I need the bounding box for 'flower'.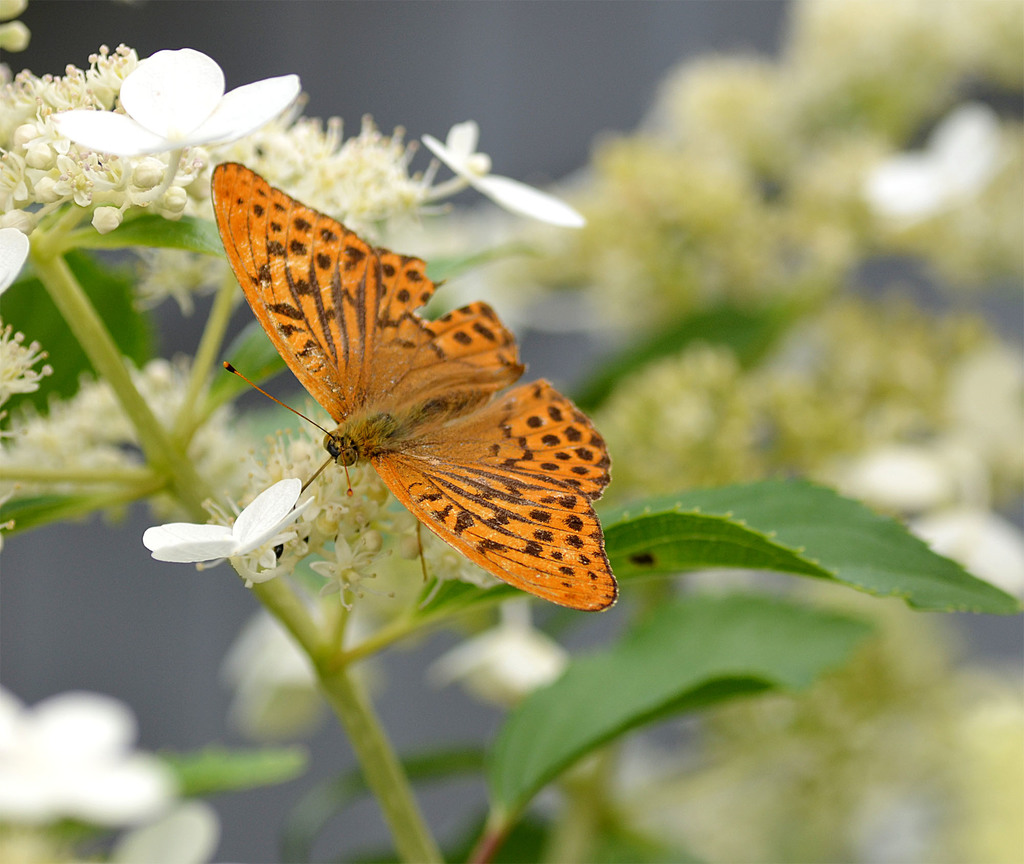
Here it is: <region>143, 468, 348, 596</region>.
